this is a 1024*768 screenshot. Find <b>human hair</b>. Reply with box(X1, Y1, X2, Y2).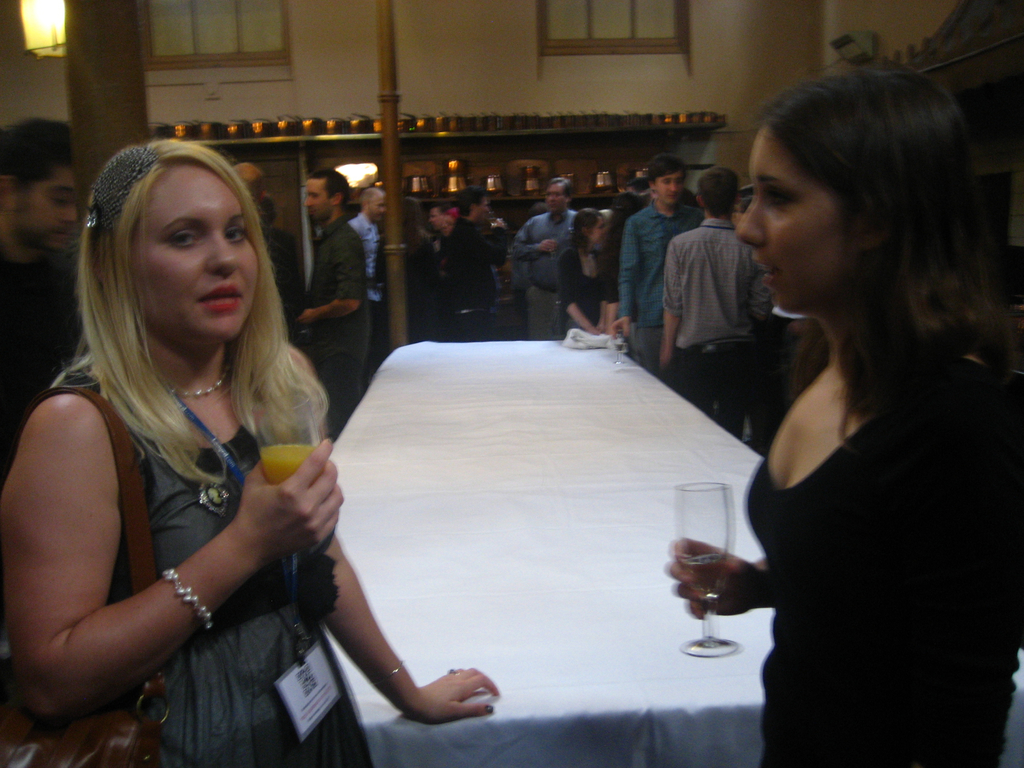
box(696, 166, 739, 219).
